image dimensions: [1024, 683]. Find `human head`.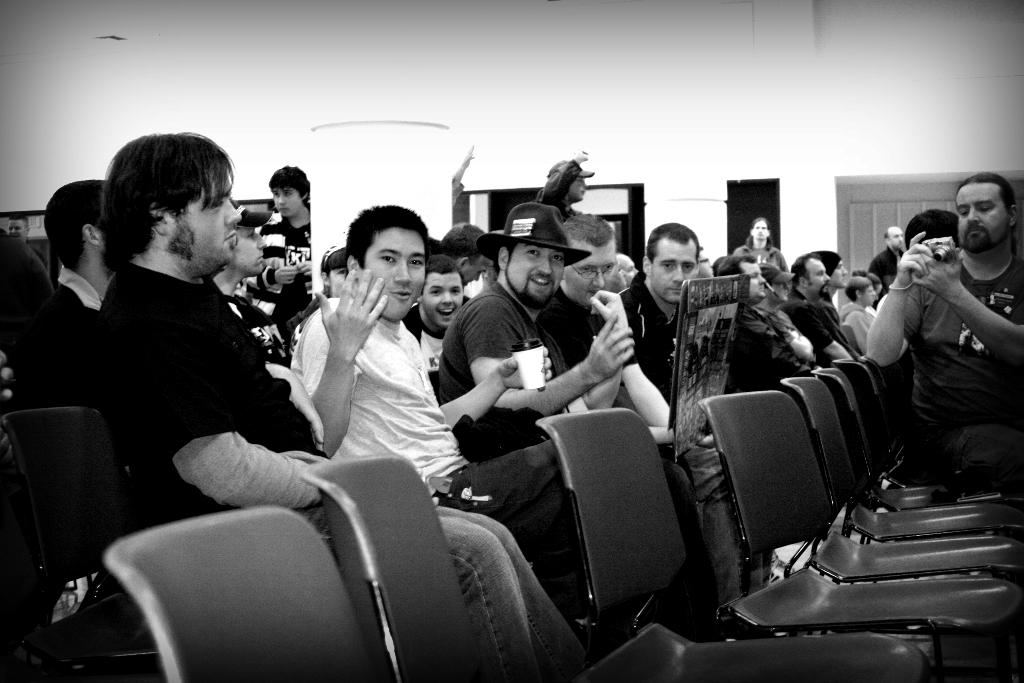
detection(269, 169, 314, 212).
